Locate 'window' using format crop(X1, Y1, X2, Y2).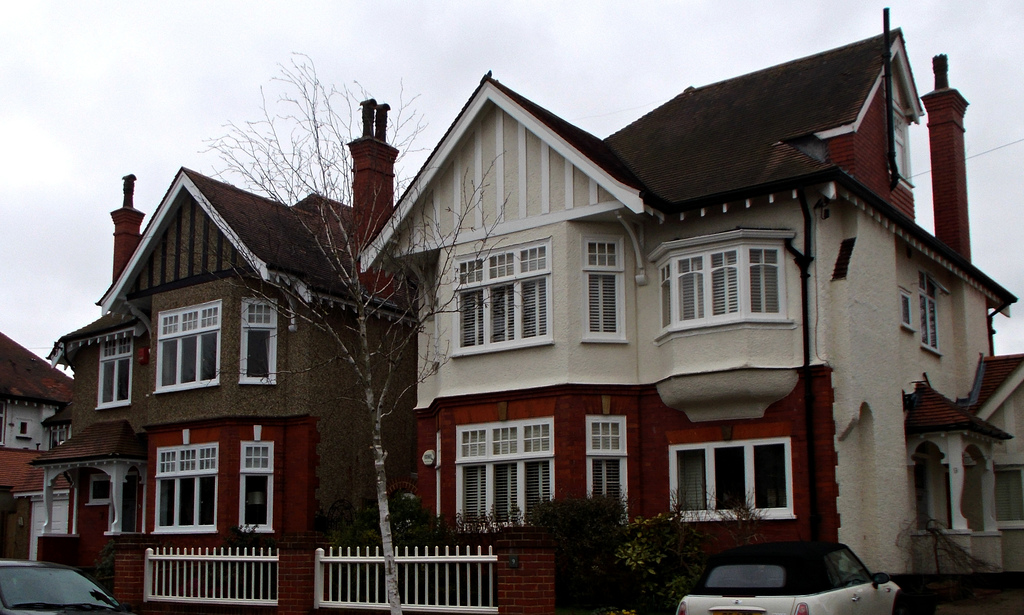
crop(585, 418, 625, 521).
